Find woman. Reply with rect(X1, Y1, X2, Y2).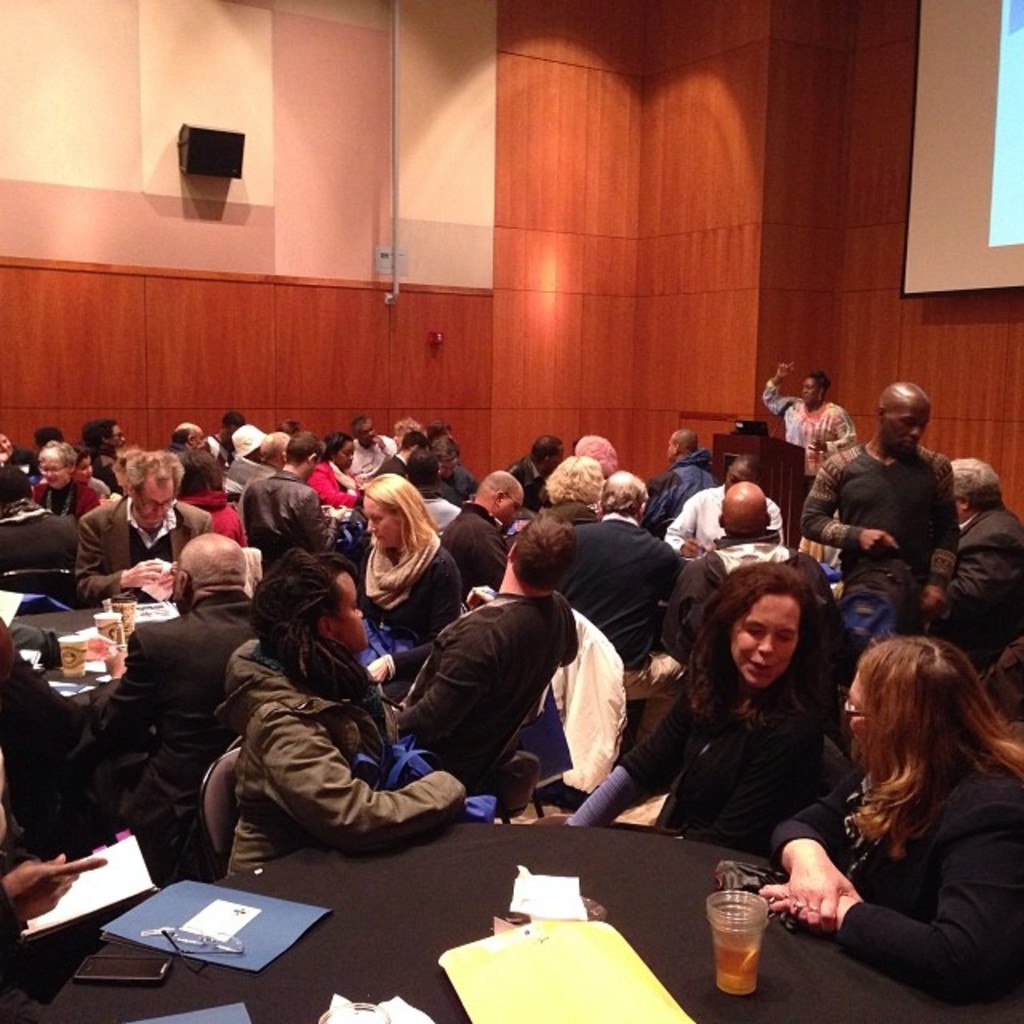
rect(762, 635, 1022, 1003).
